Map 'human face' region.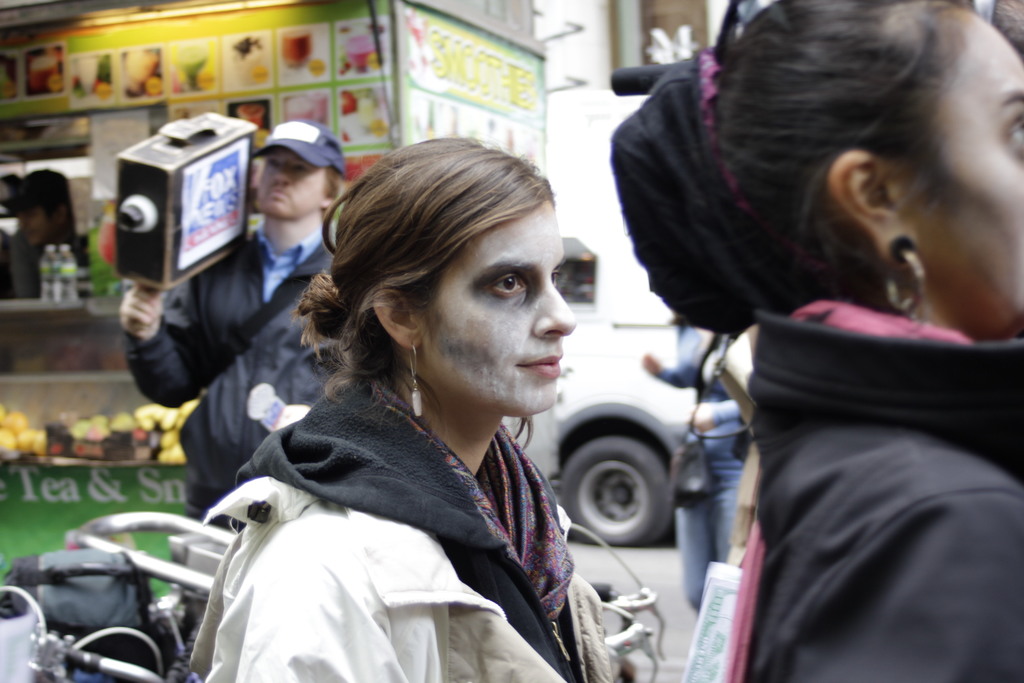
Mapped to crop(414, 199, 577, 420).
